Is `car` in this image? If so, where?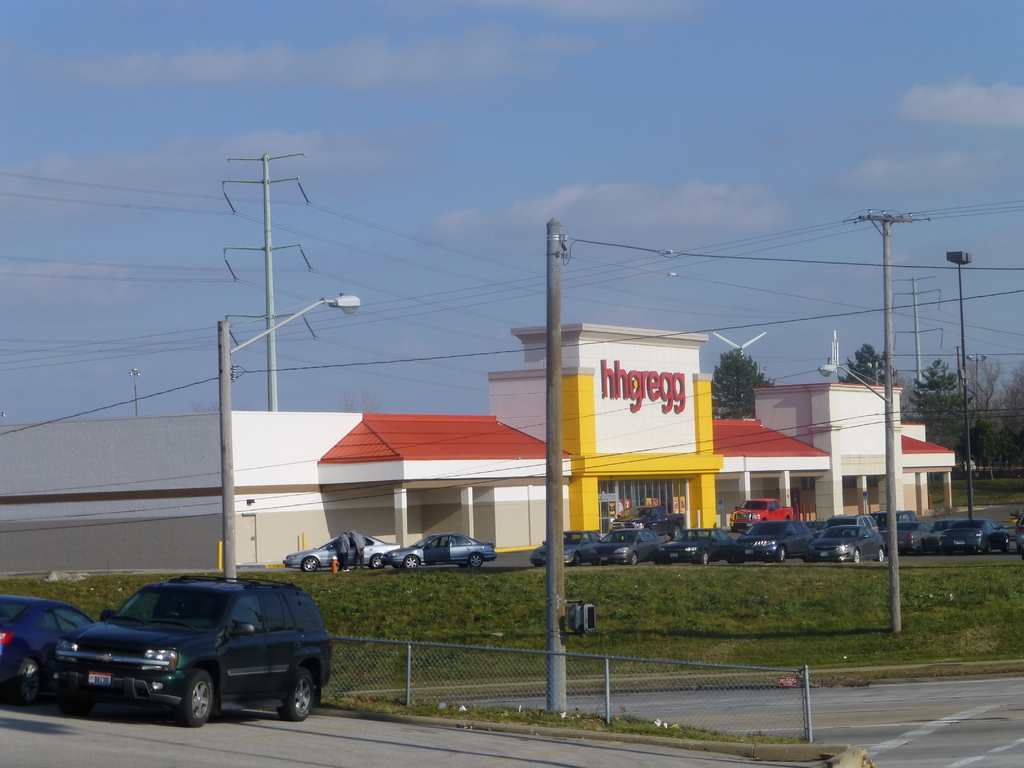
Yes, at {"left": 288, "top": 537, "right": 396, "bottom": 566}.
